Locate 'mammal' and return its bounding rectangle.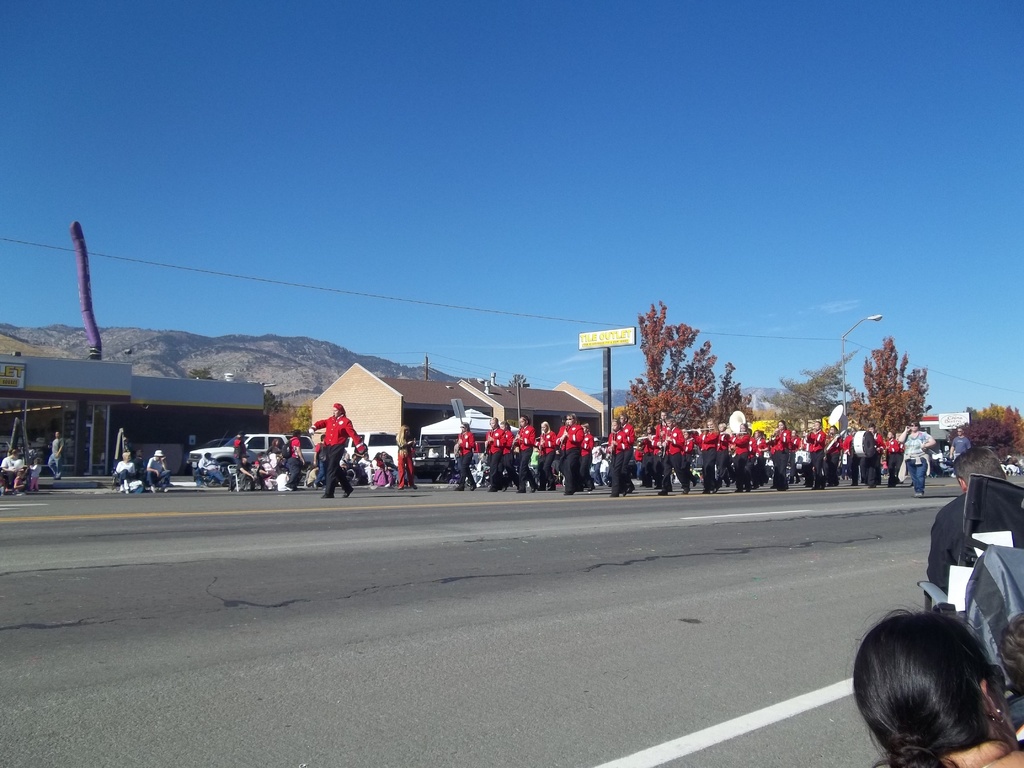
BBox(26, 456, 42, 492).
